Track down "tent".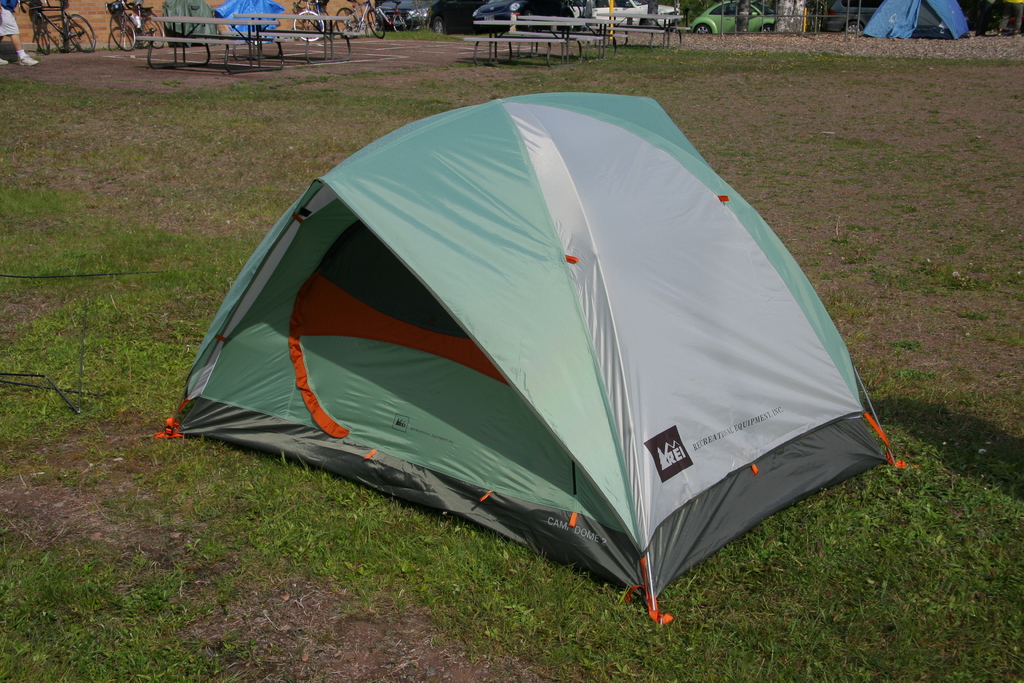
Tracked to <box>858,0,968,44</box>.
